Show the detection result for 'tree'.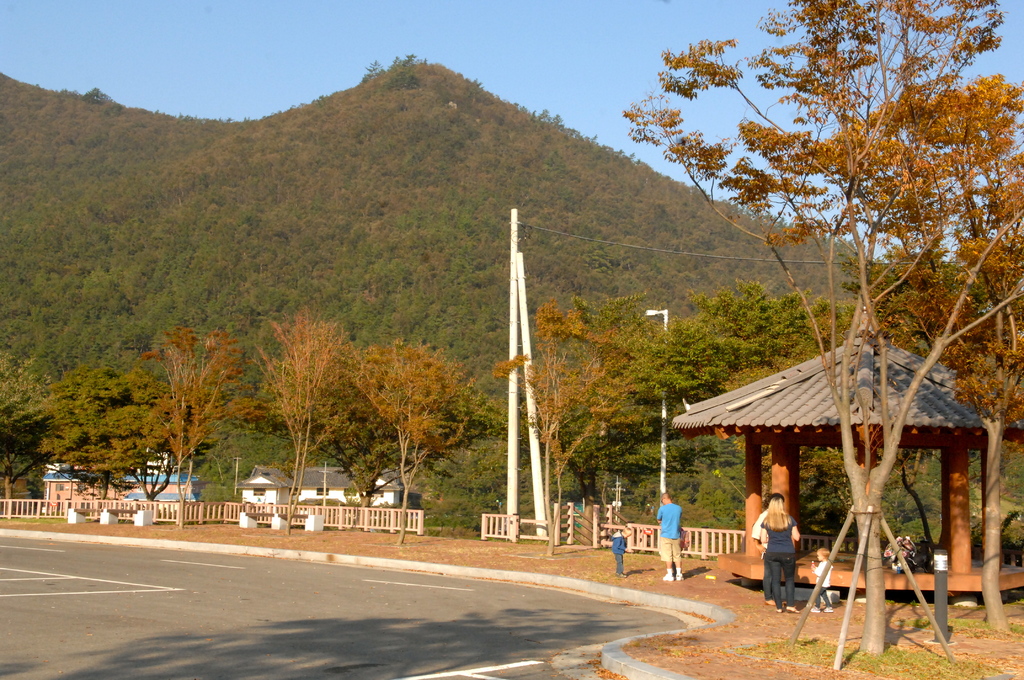
region(845, 195, 1023, 631).
